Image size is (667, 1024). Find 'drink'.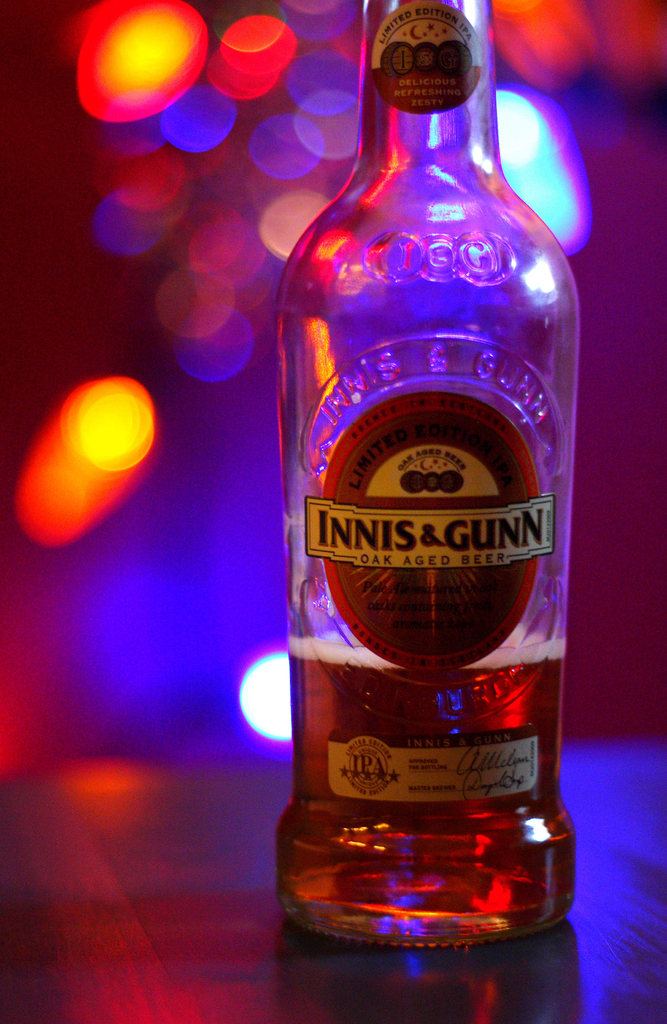
box=[285, 34, 575, 989].
